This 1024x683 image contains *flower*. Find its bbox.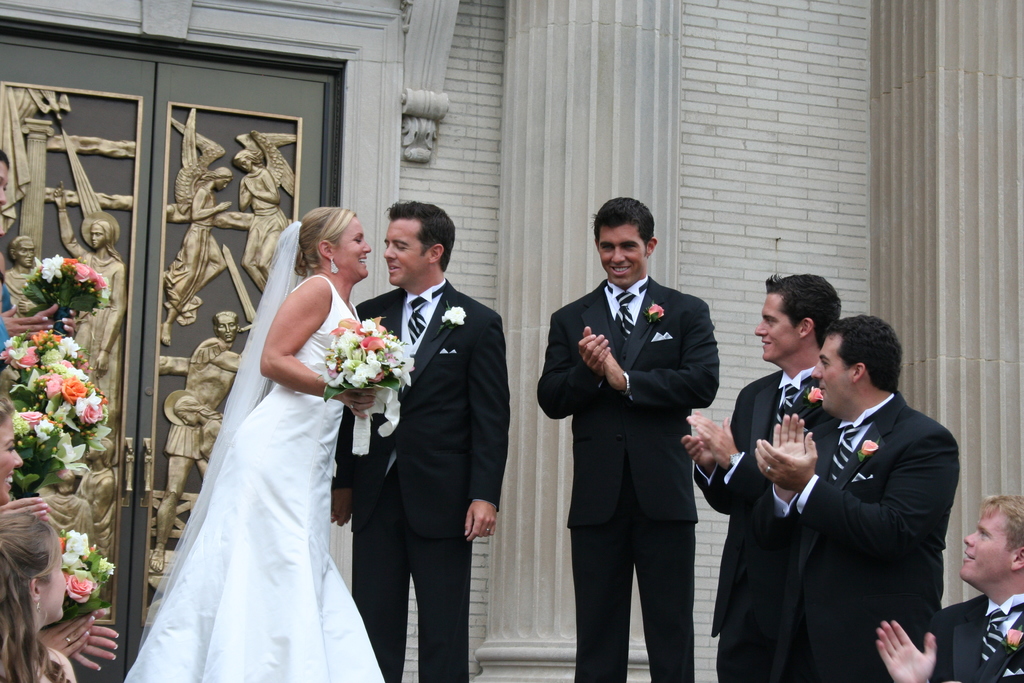
(861, 437, 870, 451).
